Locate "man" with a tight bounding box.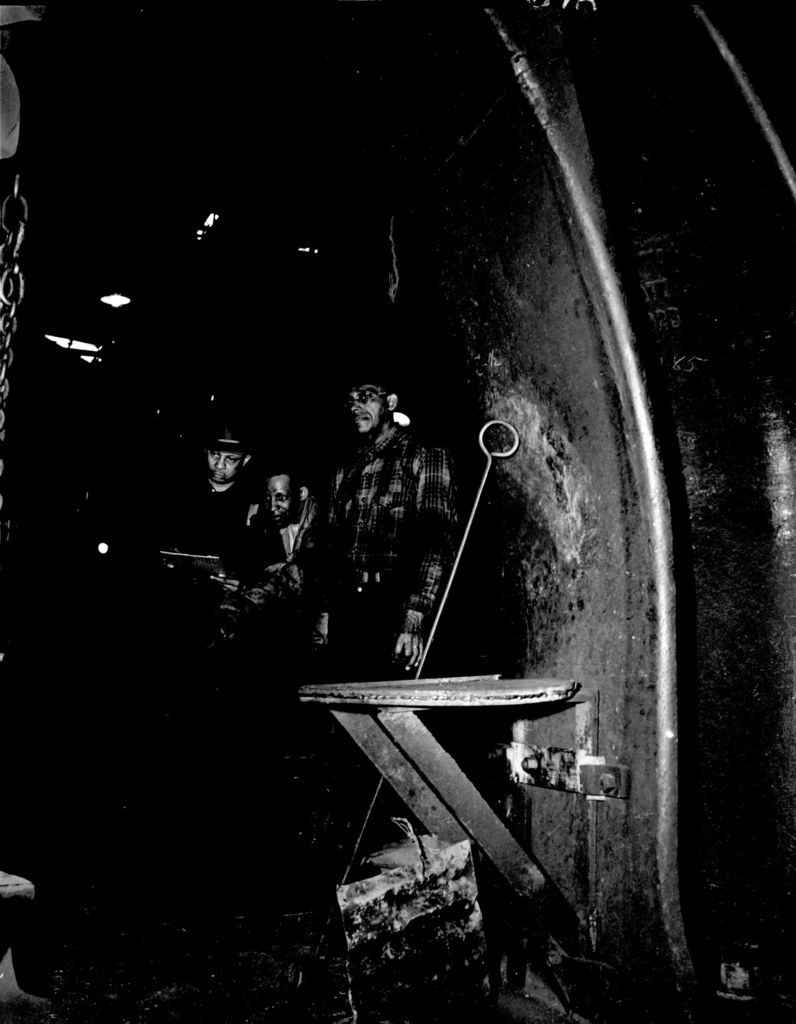
region(176, 419, 258, 586).
